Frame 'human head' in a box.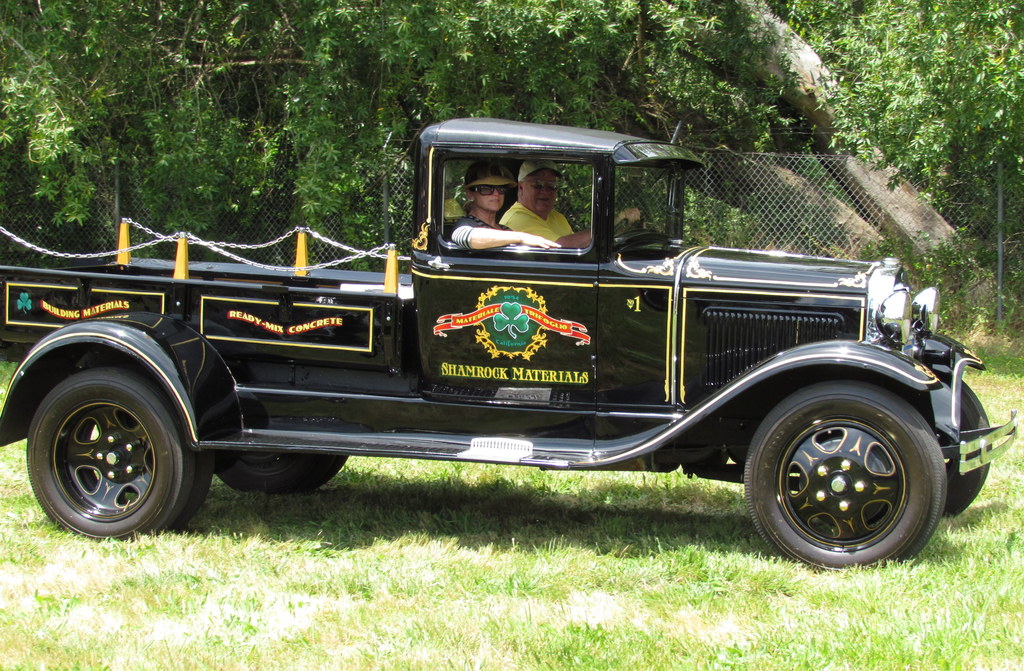
[x1=519, y1=159, x2=559, y2=214].
